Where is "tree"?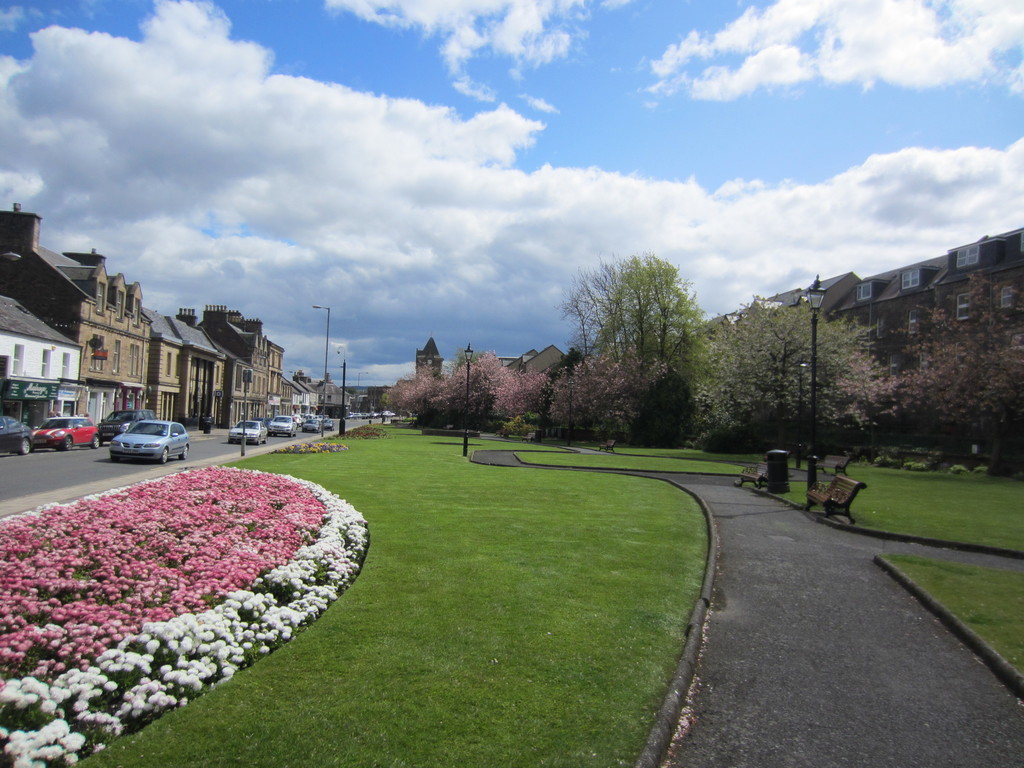
<region>383, 346, 556, 455</region>.
